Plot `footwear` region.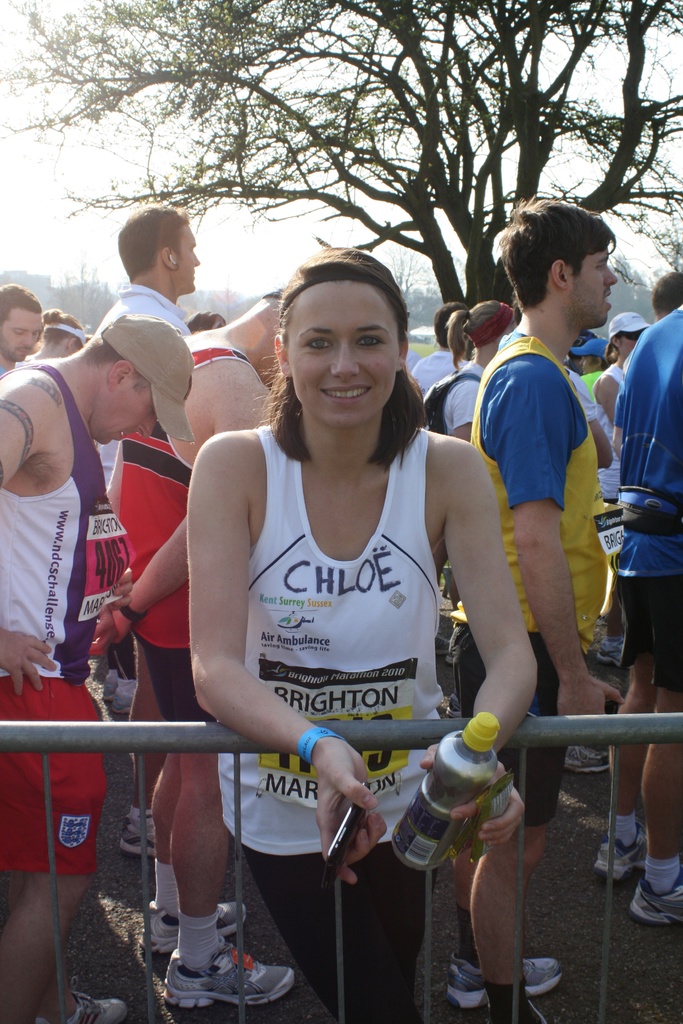
Plotted at BBox(552, 736, 614, 772).
